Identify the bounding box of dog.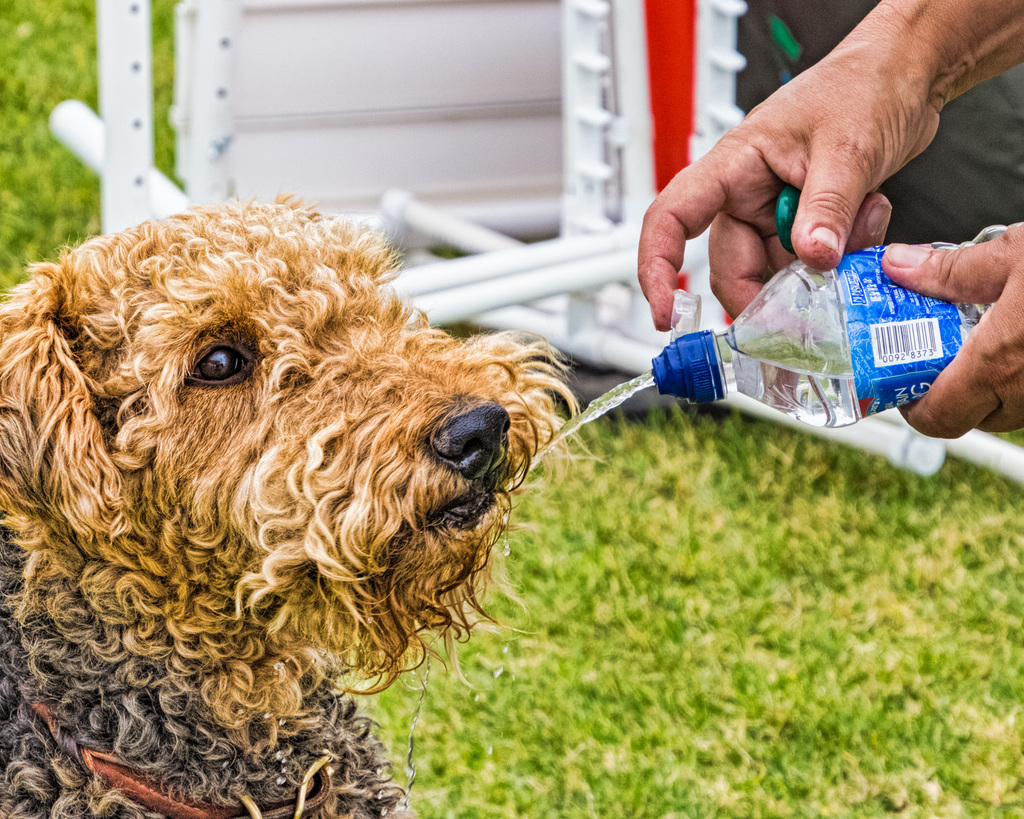
locate(0, 187, 611, 818).
